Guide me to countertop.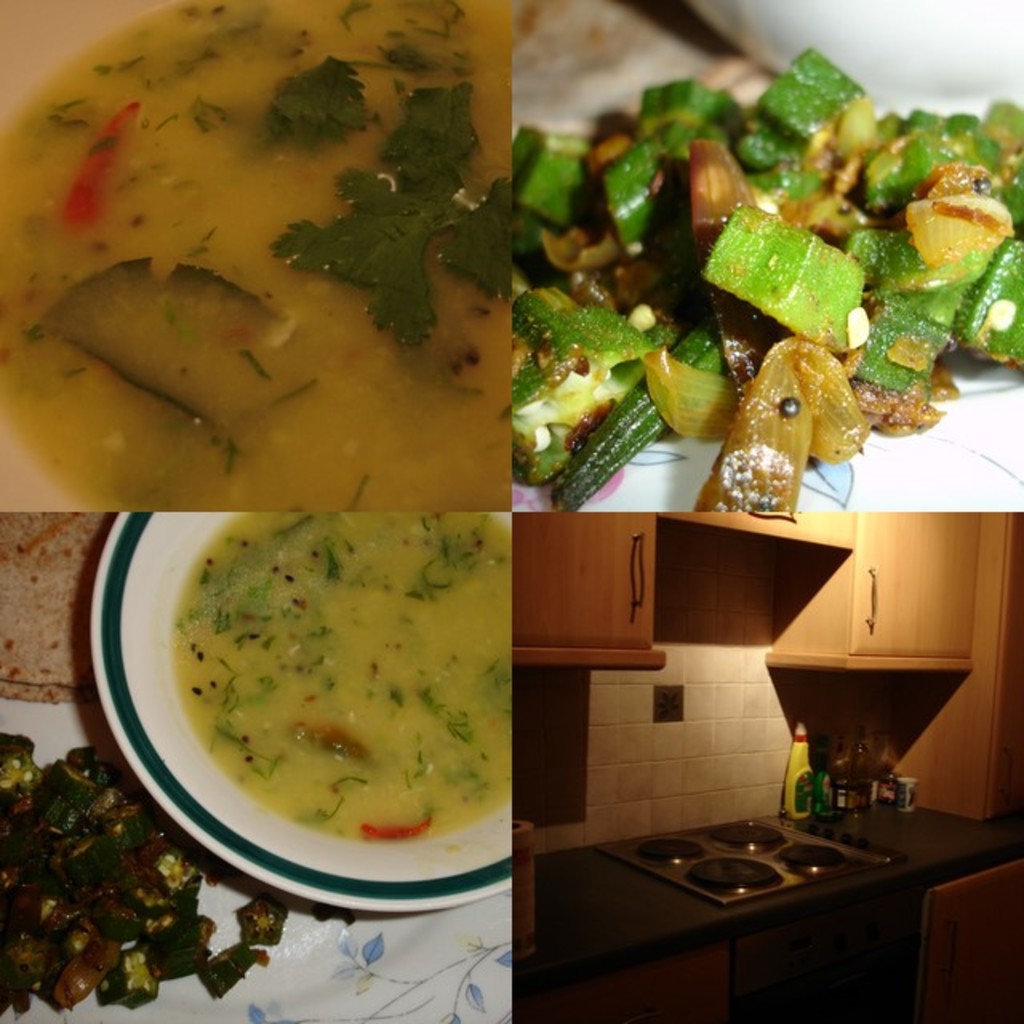
Guidance: rect(504, 787, 1022, 1022).
